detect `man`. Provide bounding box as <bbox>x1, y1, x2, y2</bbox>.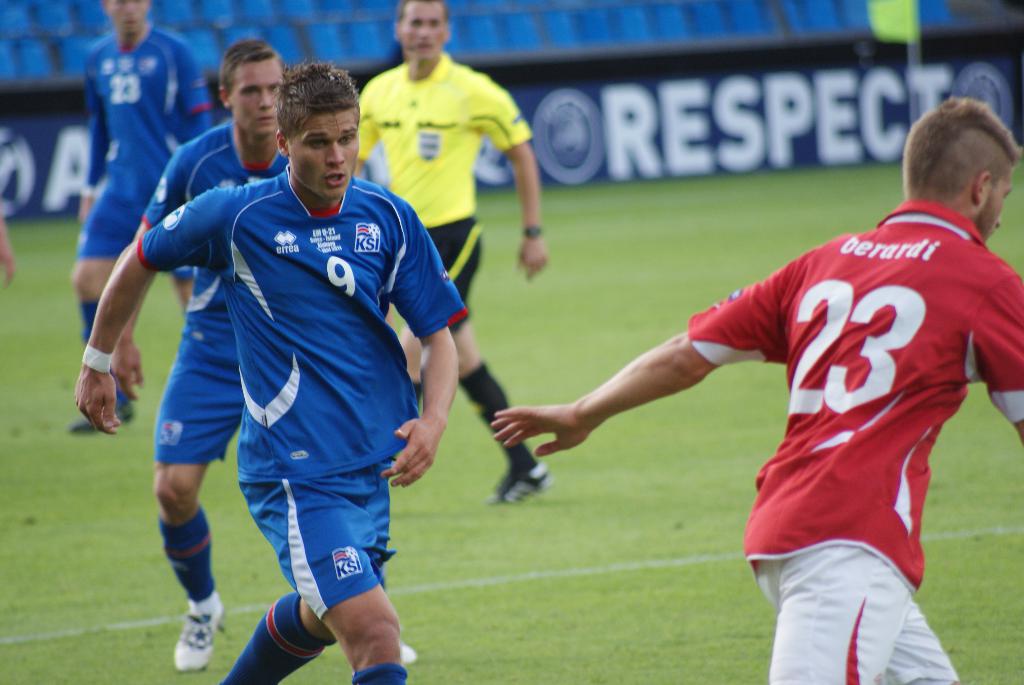
<bbox>109, 38, 418, 673</bbox>.
